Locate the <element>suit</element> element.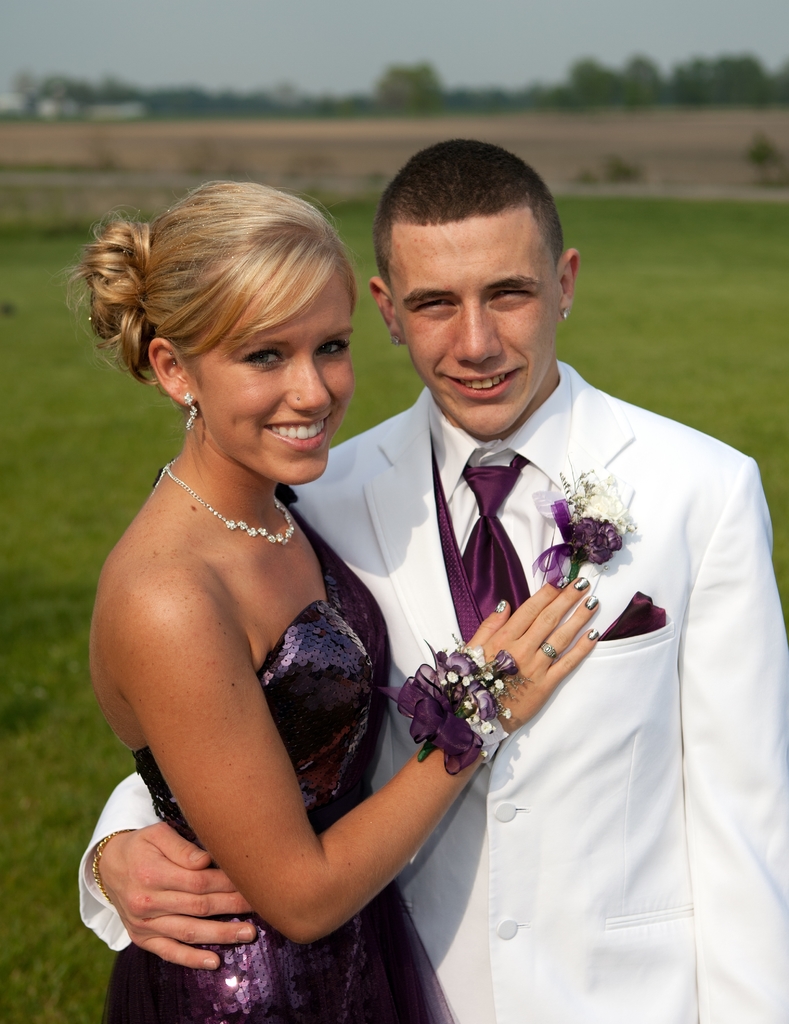
Element bbox: <box>316,282,726,884</box>.
